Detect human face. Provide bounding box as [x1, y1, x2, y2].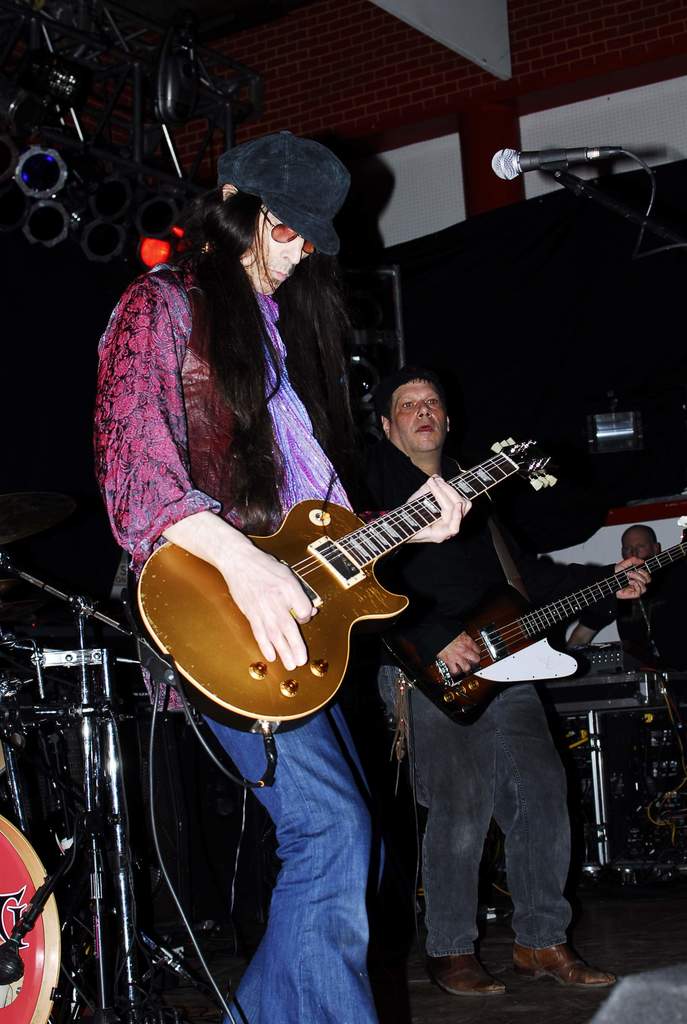
[619, 522, 658, 562].
